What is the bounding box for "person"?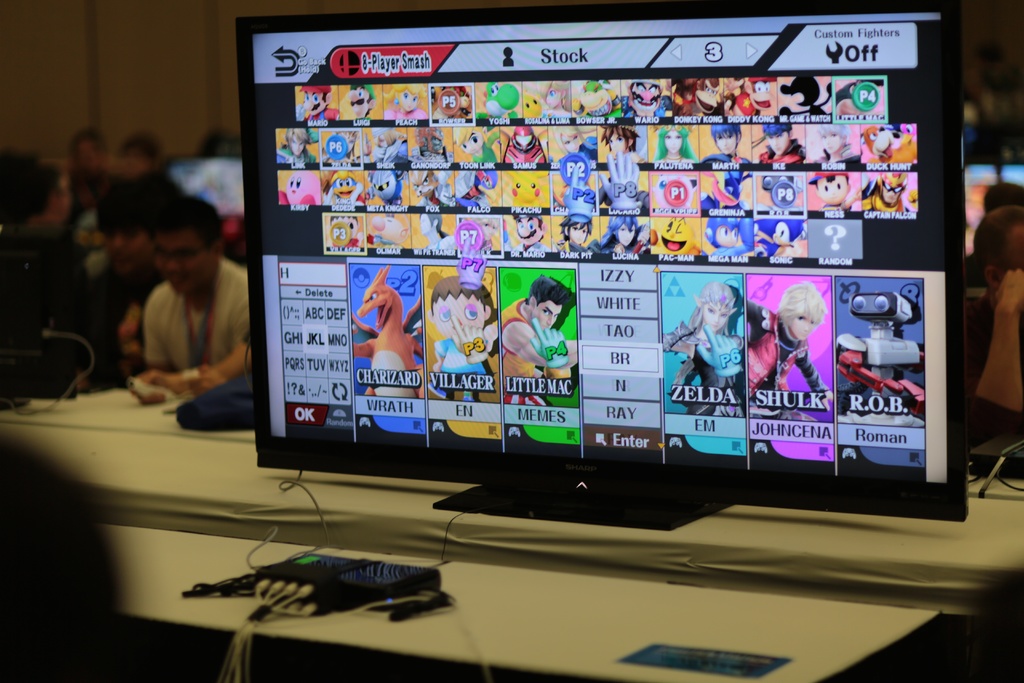
rect(503, 213, 550, 254).
